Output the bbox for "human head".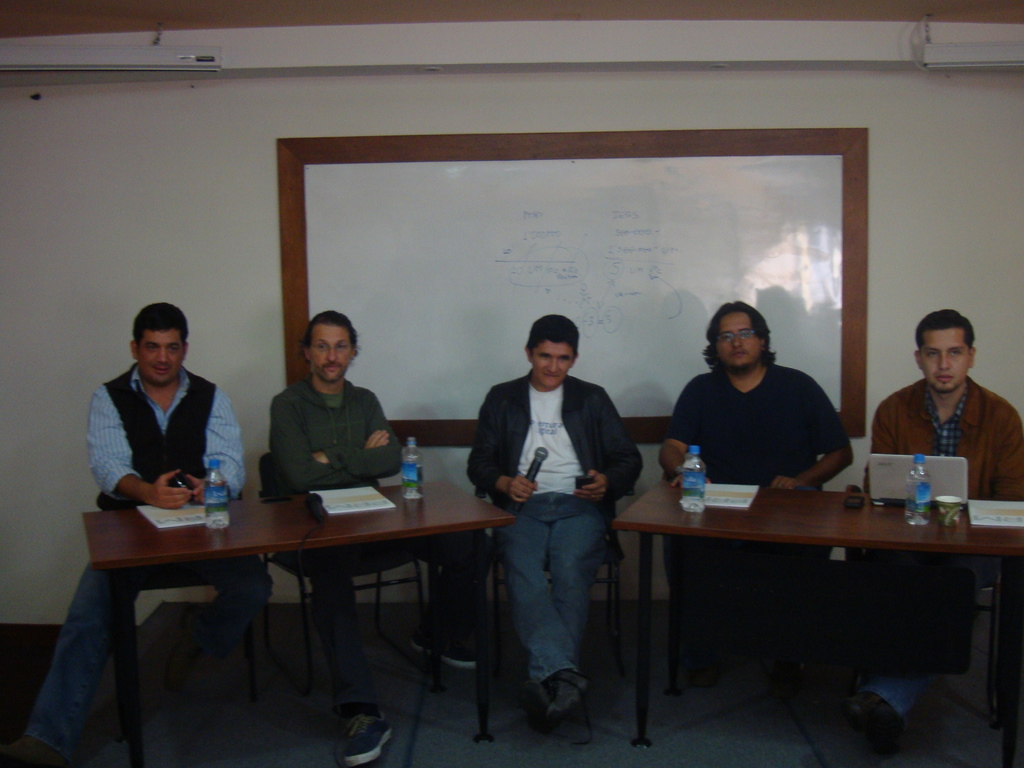
x1=102 y1=299 x2=193 y2=397.
